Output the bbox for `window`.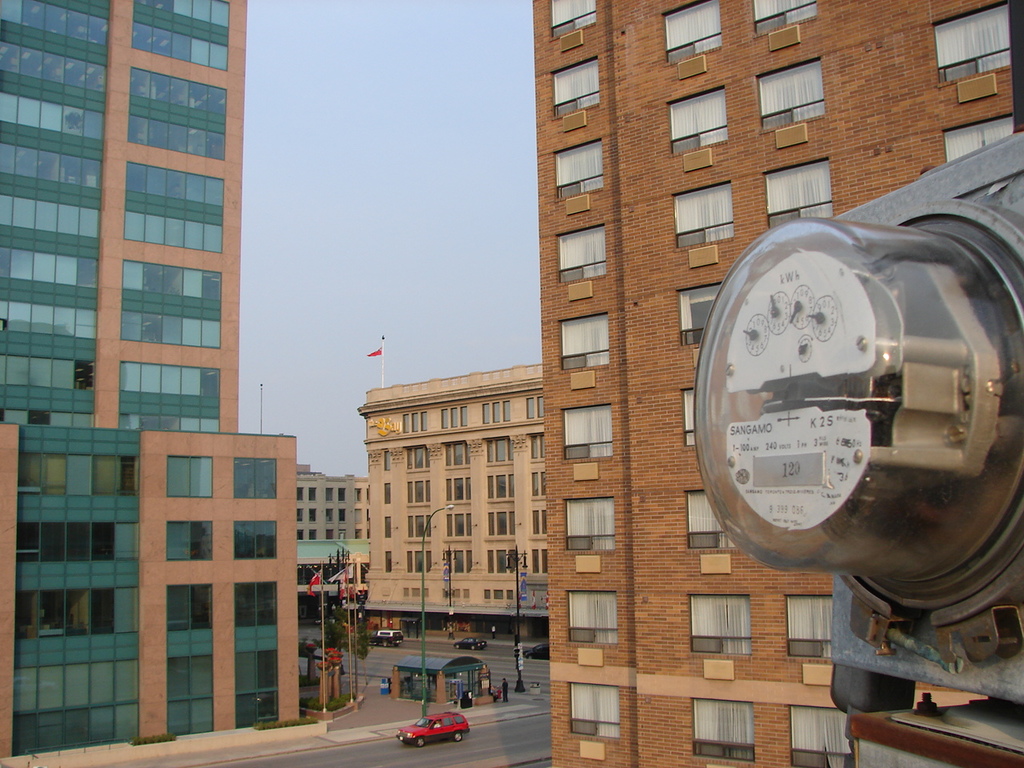
<region>384, 482, 394, 506</region>.
